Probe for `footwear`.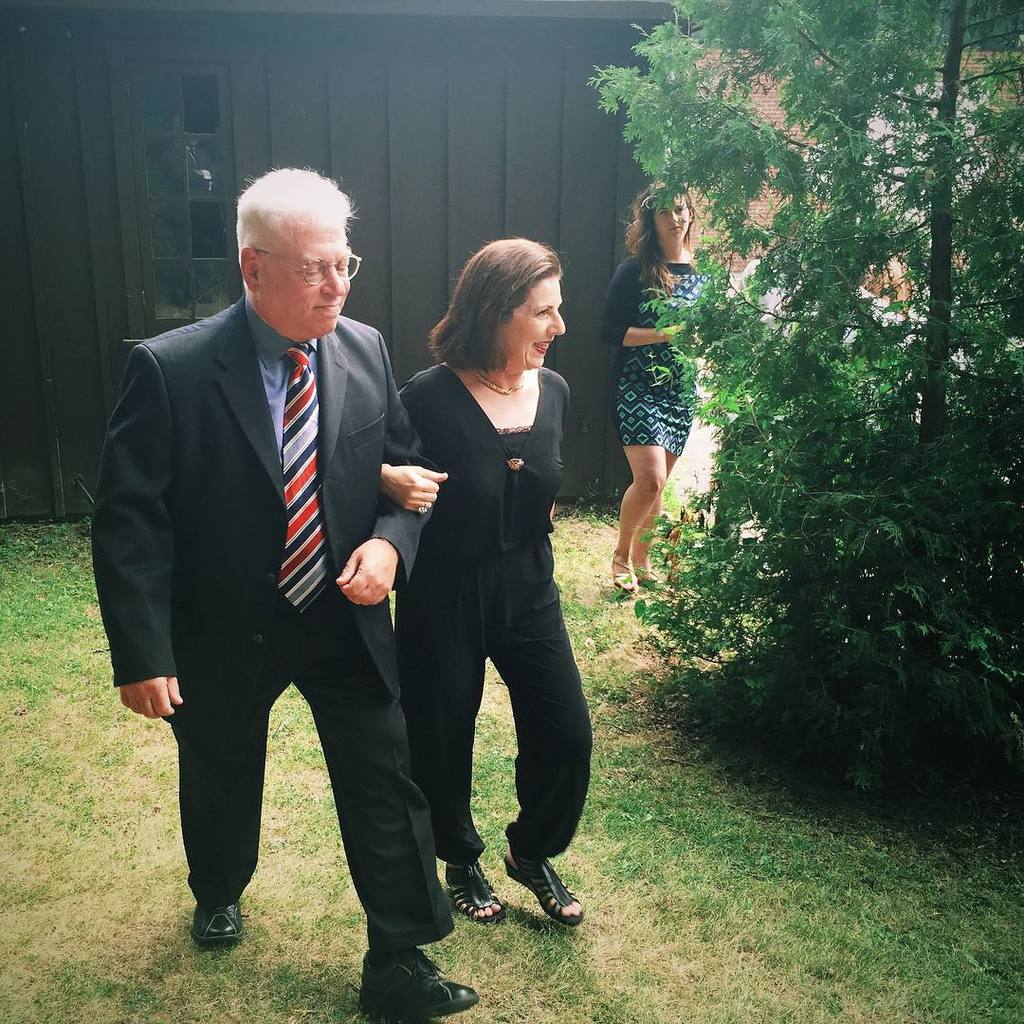
Probe result: left=448, top=862, right=505, bottom=923.
